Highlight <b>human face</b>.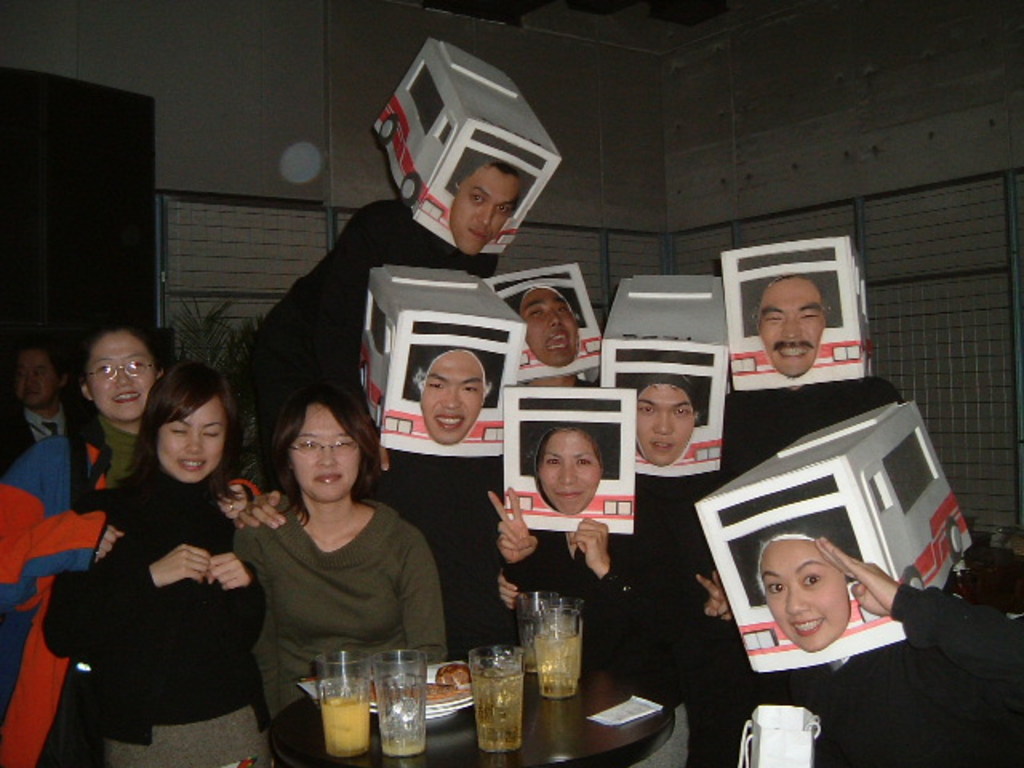
Highlighted region: (158, 400, 227, 482).
